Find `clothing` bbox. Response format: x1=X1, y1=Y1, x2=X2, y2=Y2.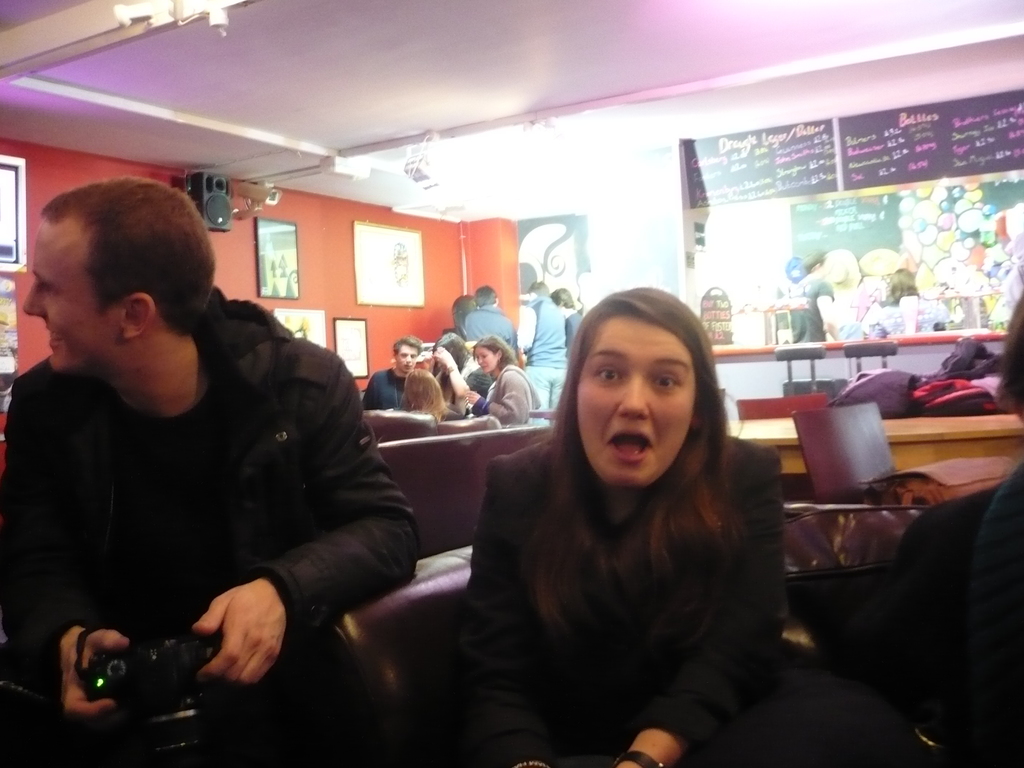
x1=0, y1=248, x2=401, y2=730.
